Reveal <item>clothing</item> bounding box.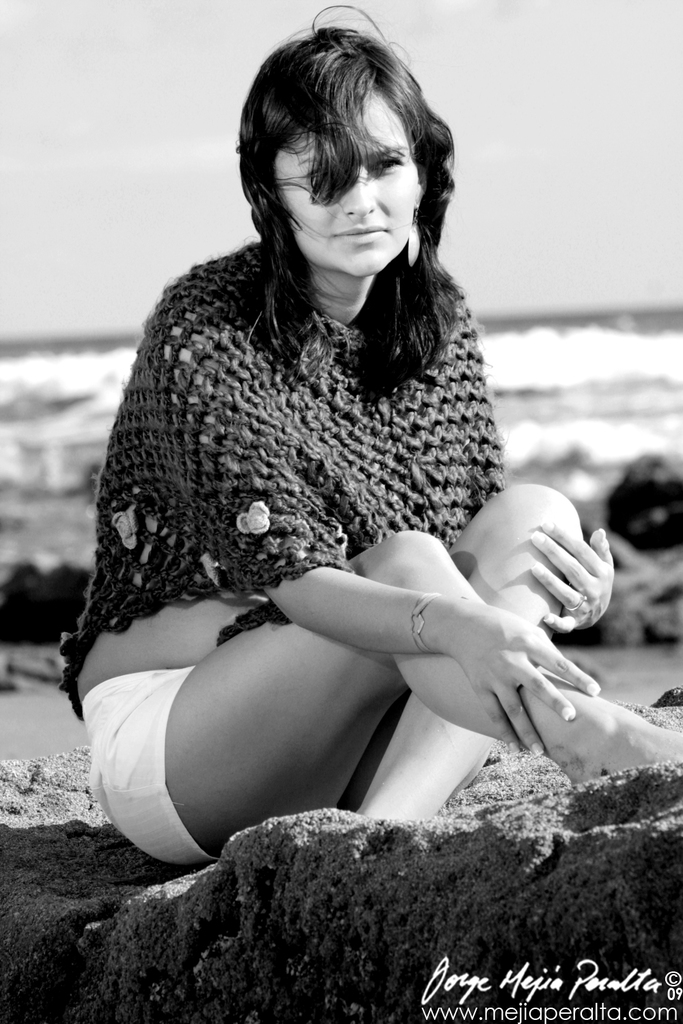
Revealed: [left=42, top=635, right=324, bottom=868].
